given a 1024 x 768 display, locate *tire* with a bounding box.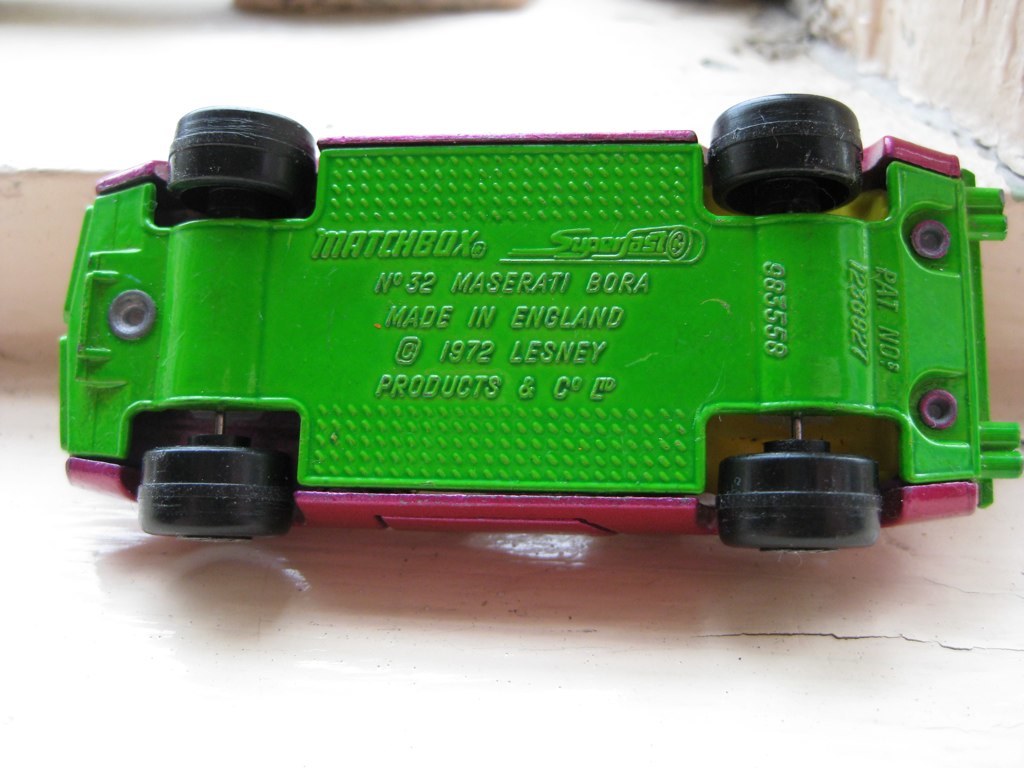
Located: 162:109:313:220.
